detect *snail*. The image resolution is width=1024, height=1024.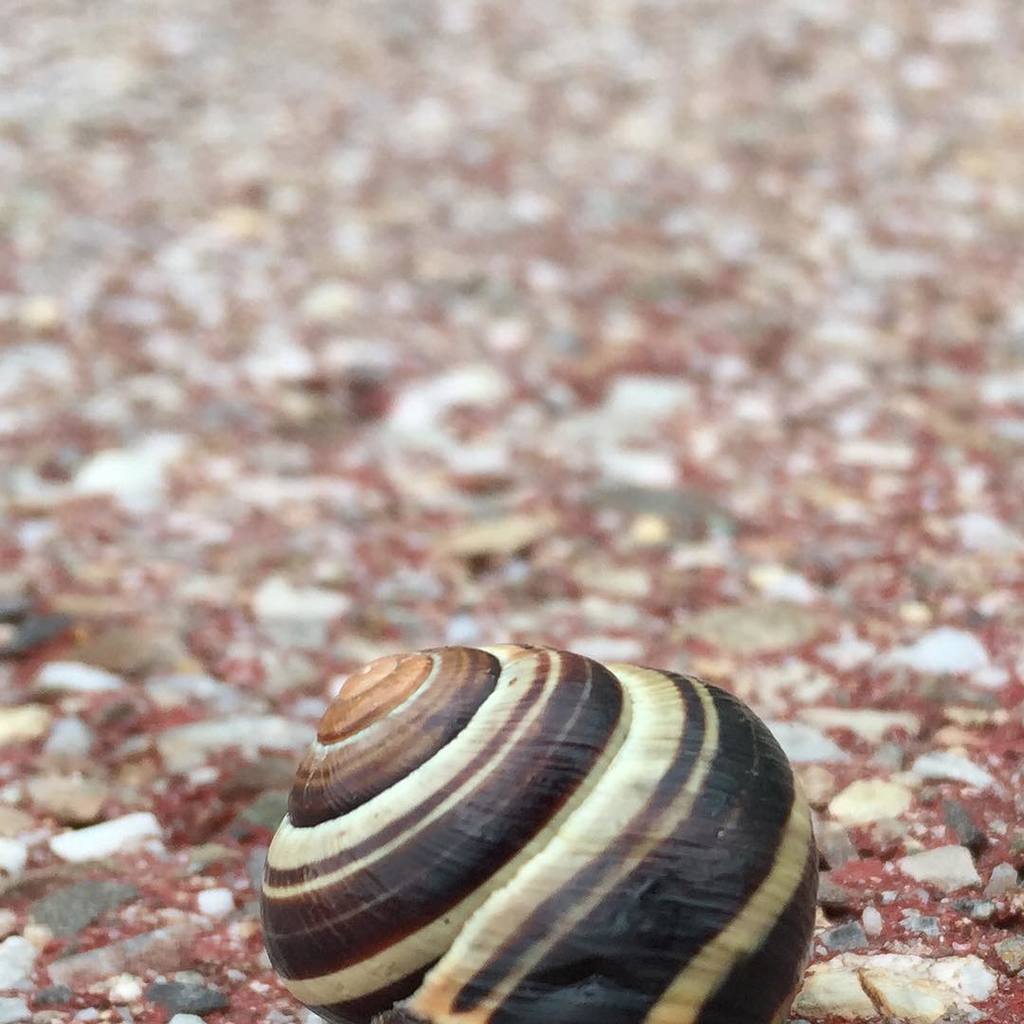
(253, 633, 821, 1023).
